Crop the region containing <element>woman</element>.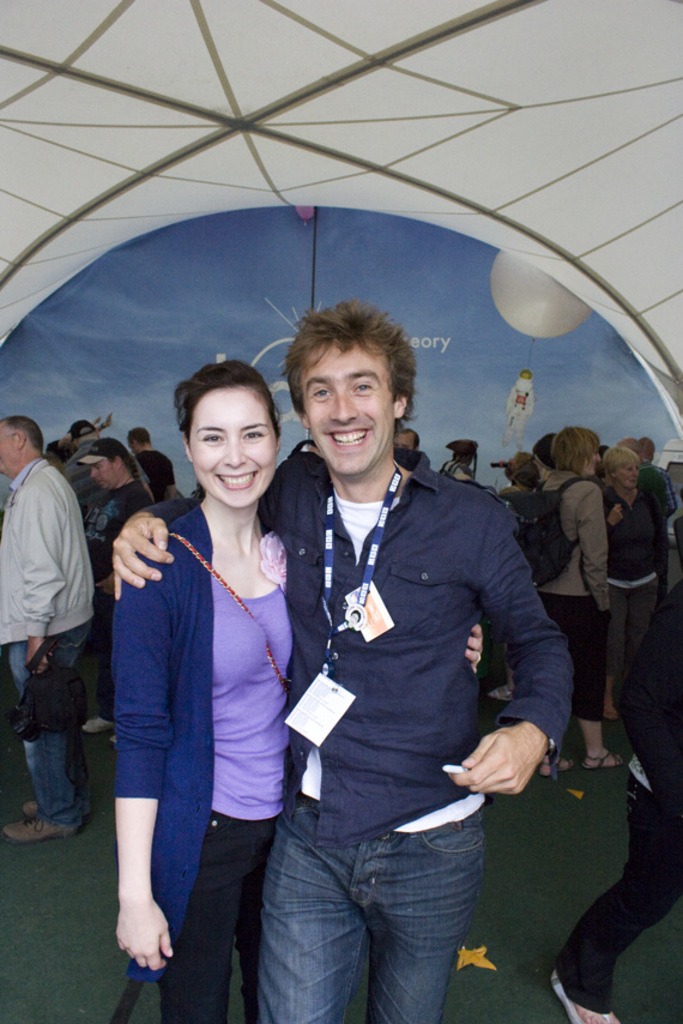
Crop region: region(543, 424, 622, 778).
